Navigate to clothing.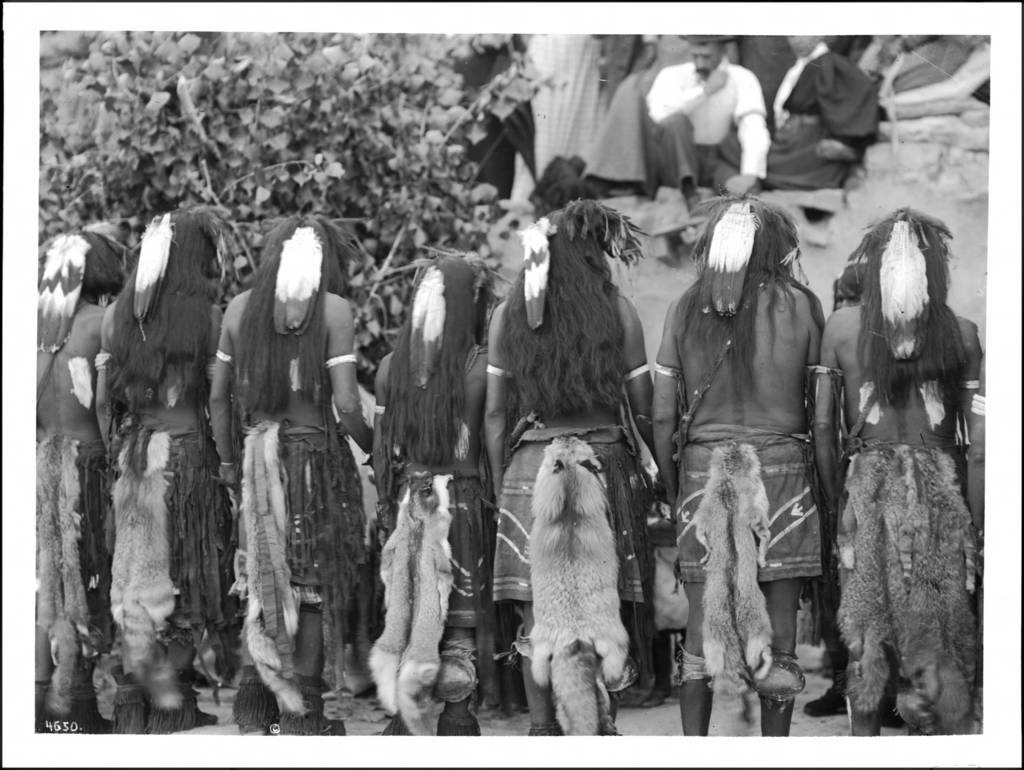
Navigation target: x1=678, y1=433, x2=813, y2=698.
